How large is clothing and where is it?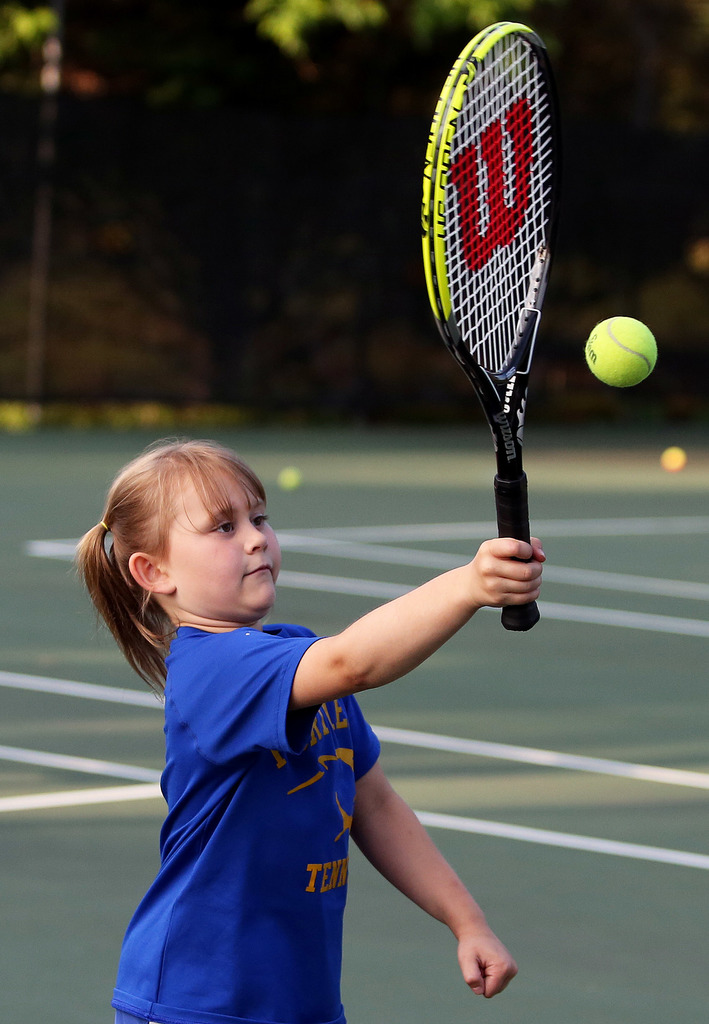
Bounding box: [115,634,381,1023].
